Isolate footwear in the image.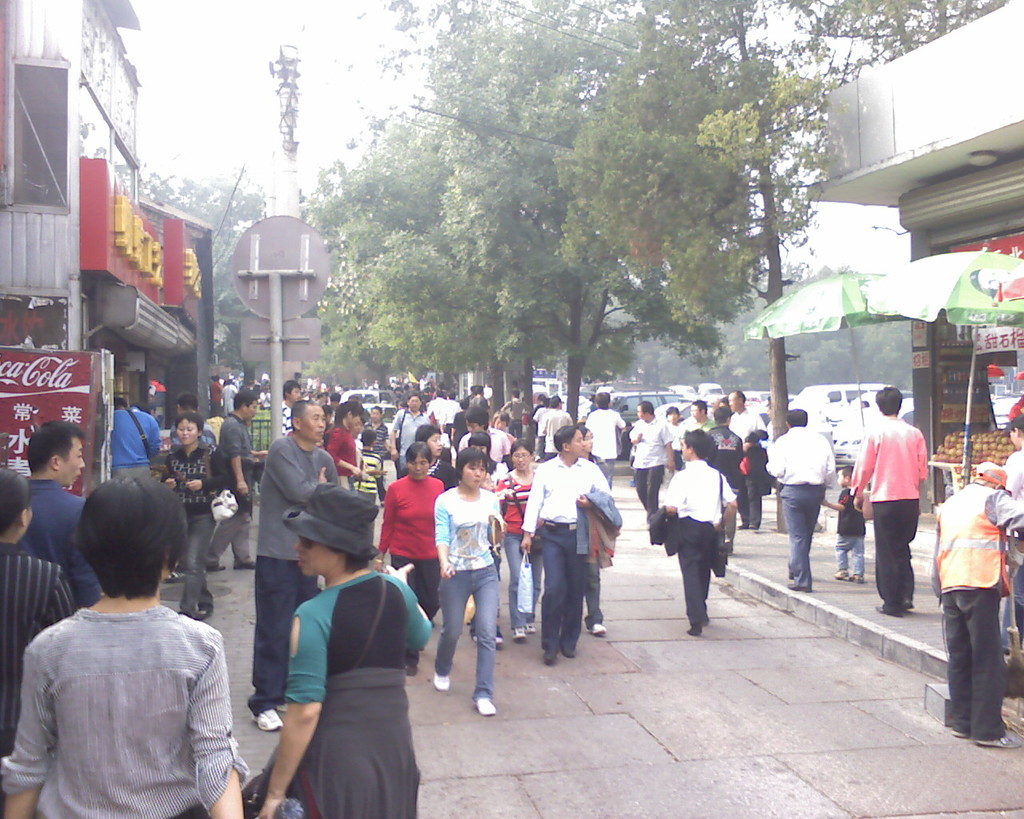
Isolated region: 849,568,866,585.
